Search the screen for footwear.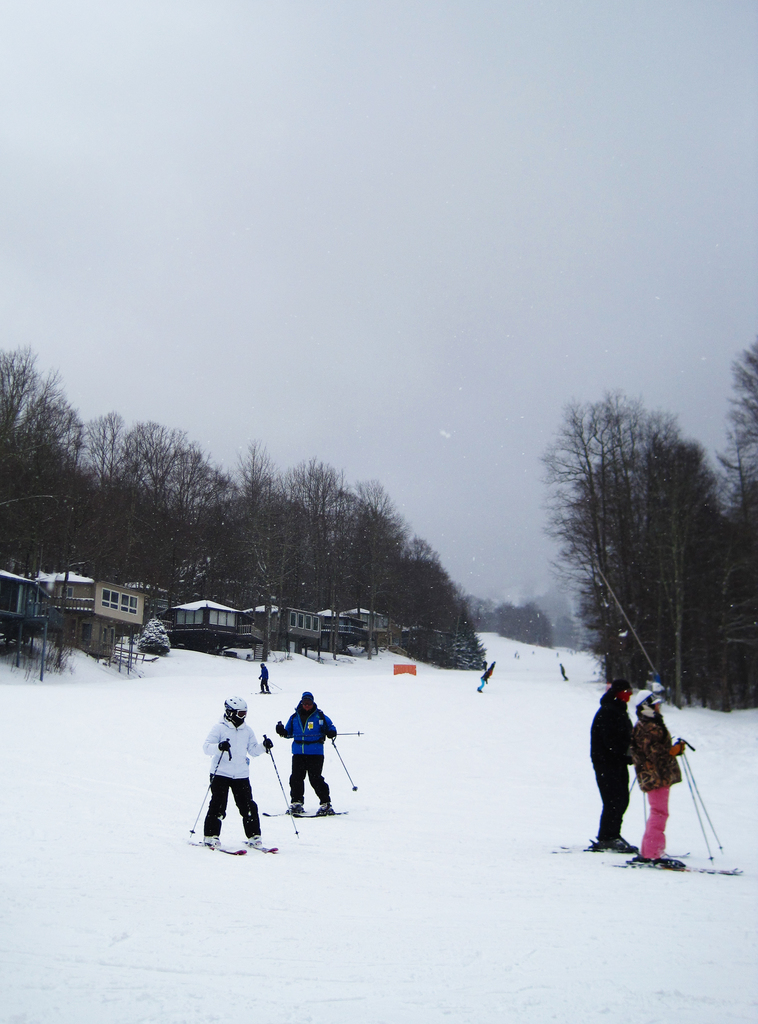
Found at 625:855:670:876.
